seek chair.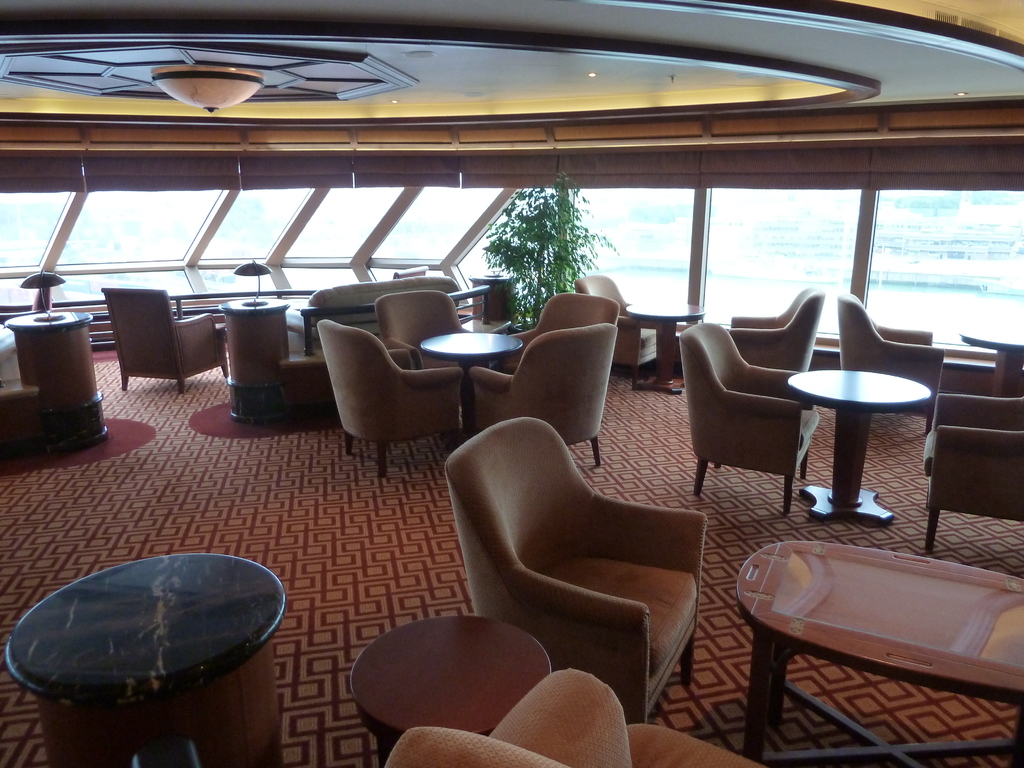
x1=99, y1=286, x2=228, y2=387.
